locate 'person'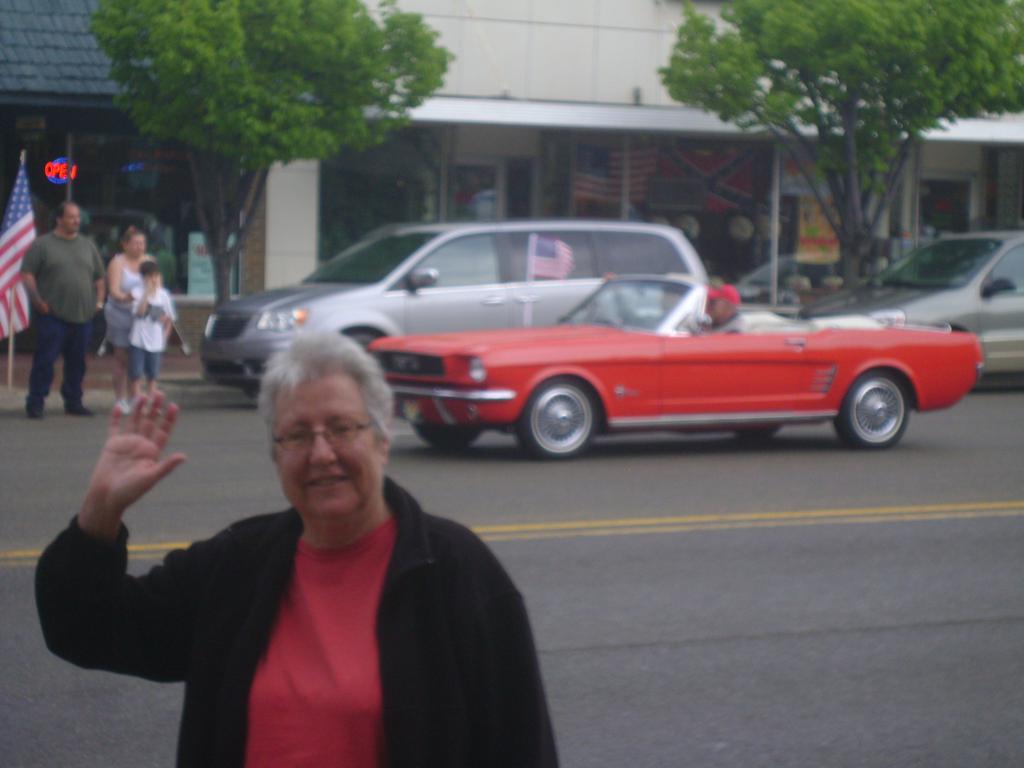
<box>19,201,104,426</box>
